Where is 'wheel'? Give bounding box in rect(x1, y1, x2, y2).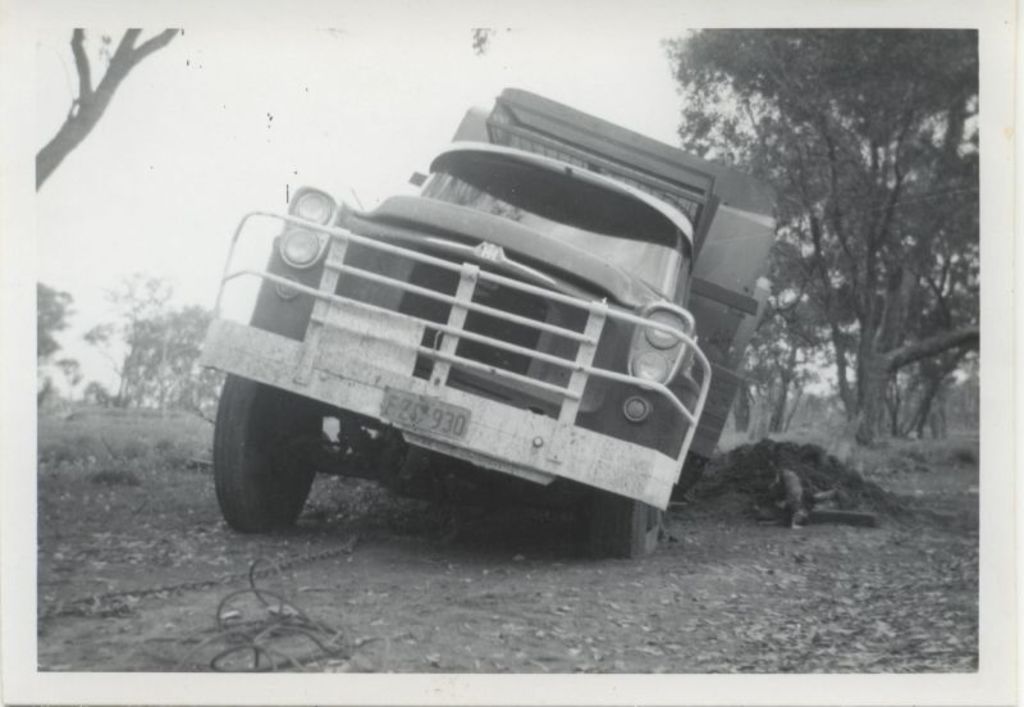
rect(215, 378, 332, 530).
